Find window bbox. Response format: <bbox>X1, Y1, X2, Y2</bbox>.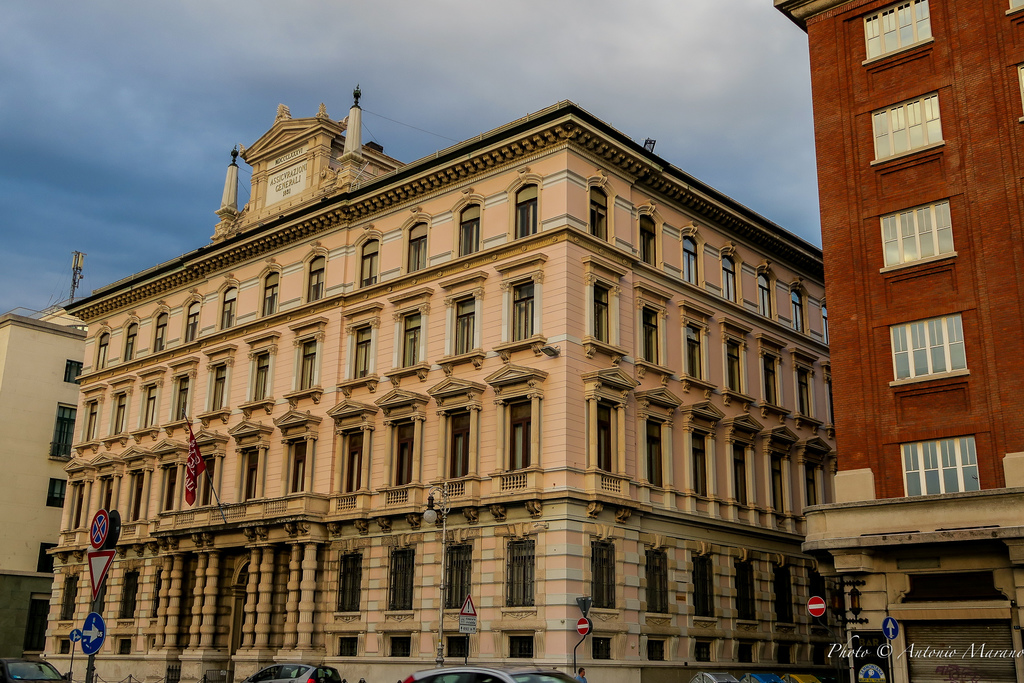
<bbox>890, 315, 967, 381</bbox>.
